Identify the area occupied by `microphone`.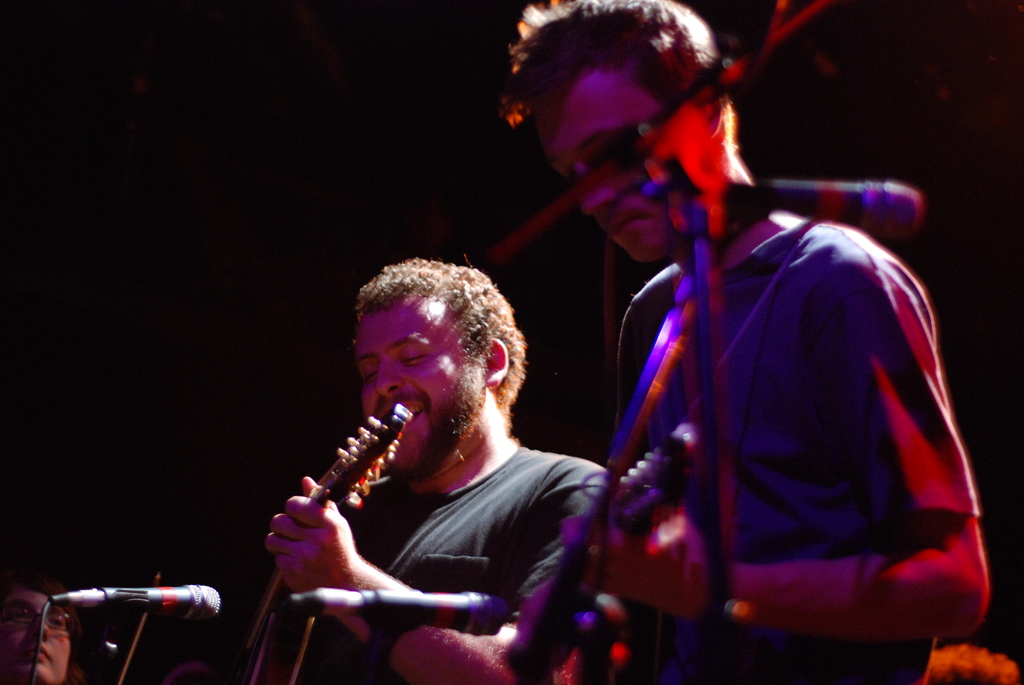
Area: (x1=715, y1=184, x2=926, y2=249).
